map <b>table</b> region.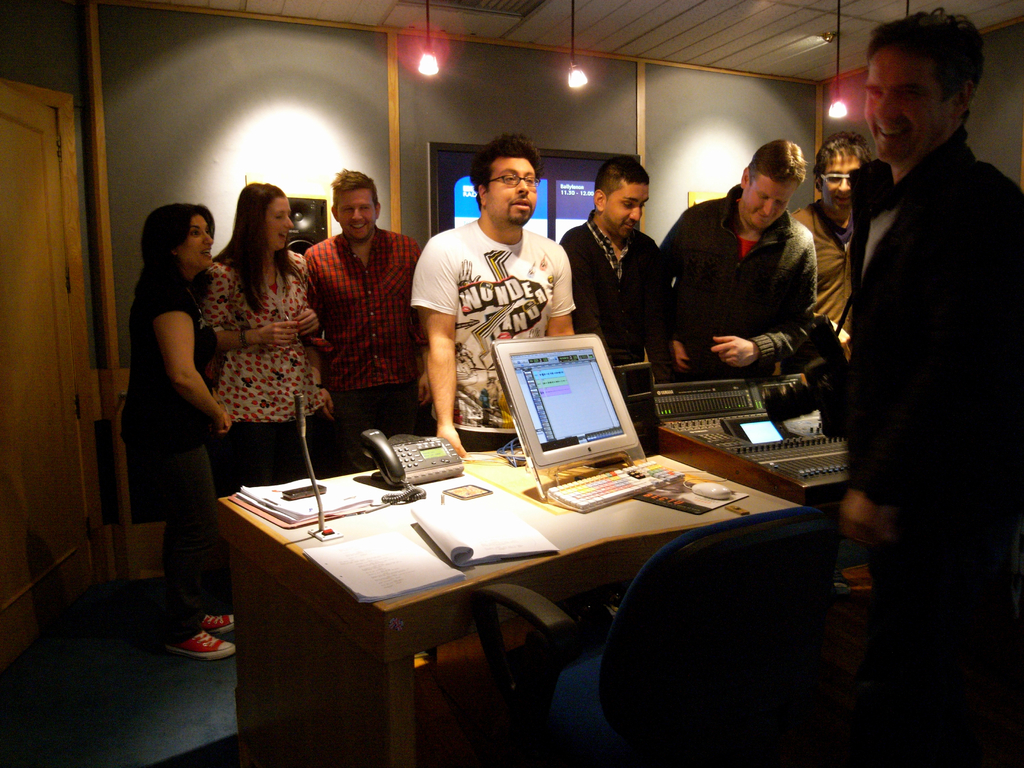
Mapped to 185, 422, 812, 756.
